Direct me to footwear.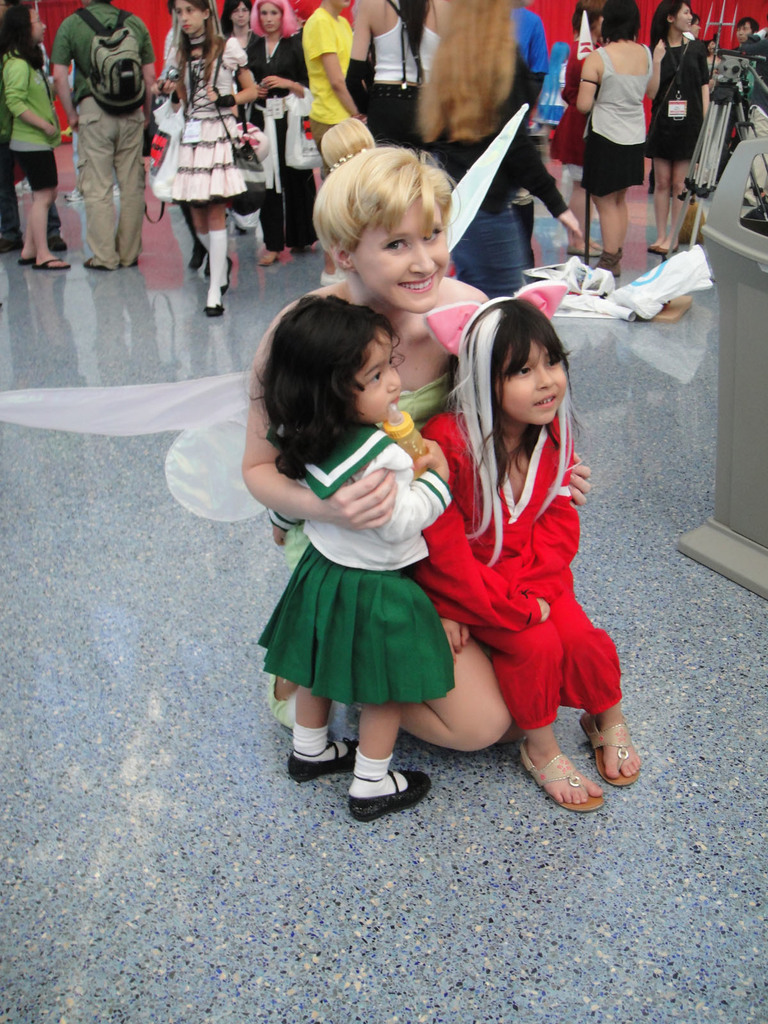
Direction: [x1=0, y1=234, x2=24, y2=253].
